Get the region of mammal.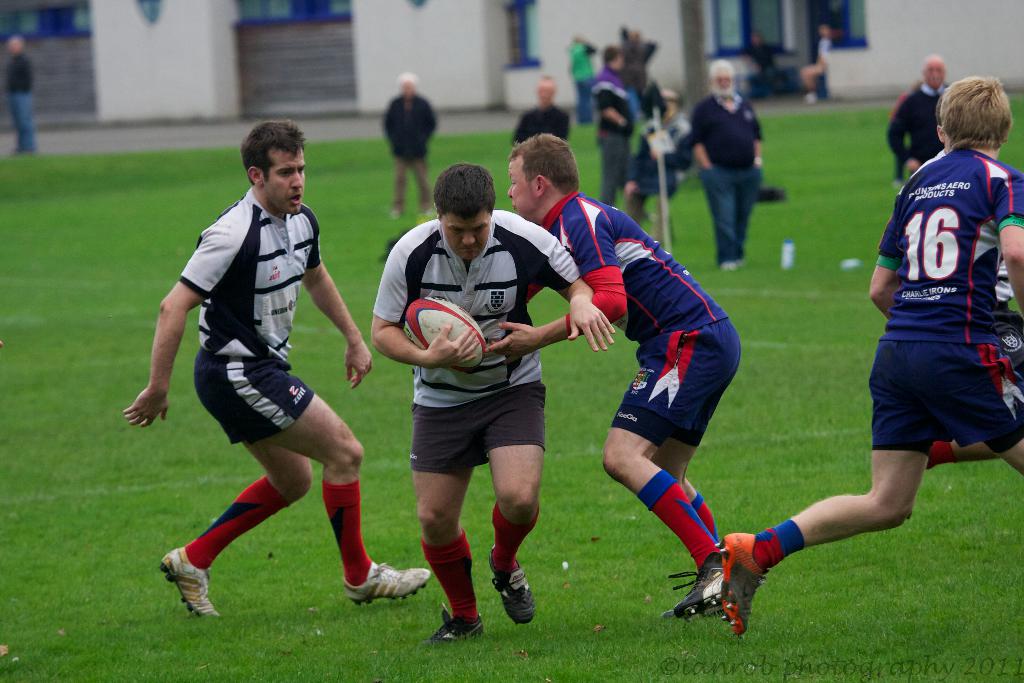
rect(367, 163, 614, 650).
